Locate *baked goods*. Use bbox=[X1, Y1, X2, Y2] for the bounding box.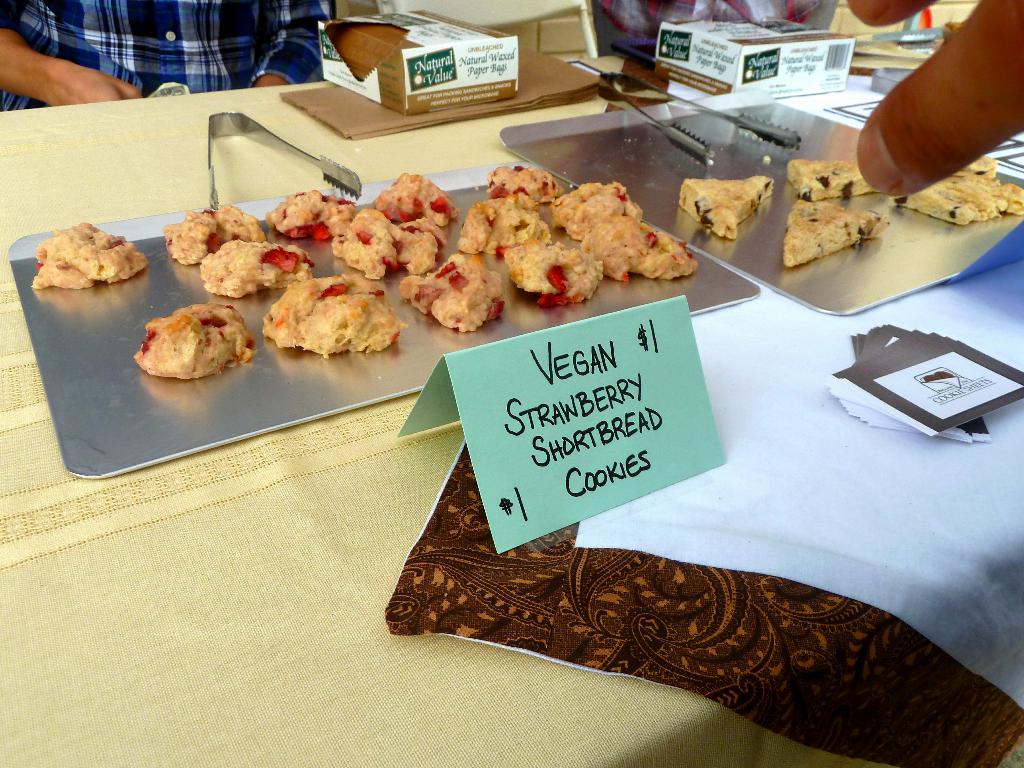
bbox=[678, 175, 774, 240].
